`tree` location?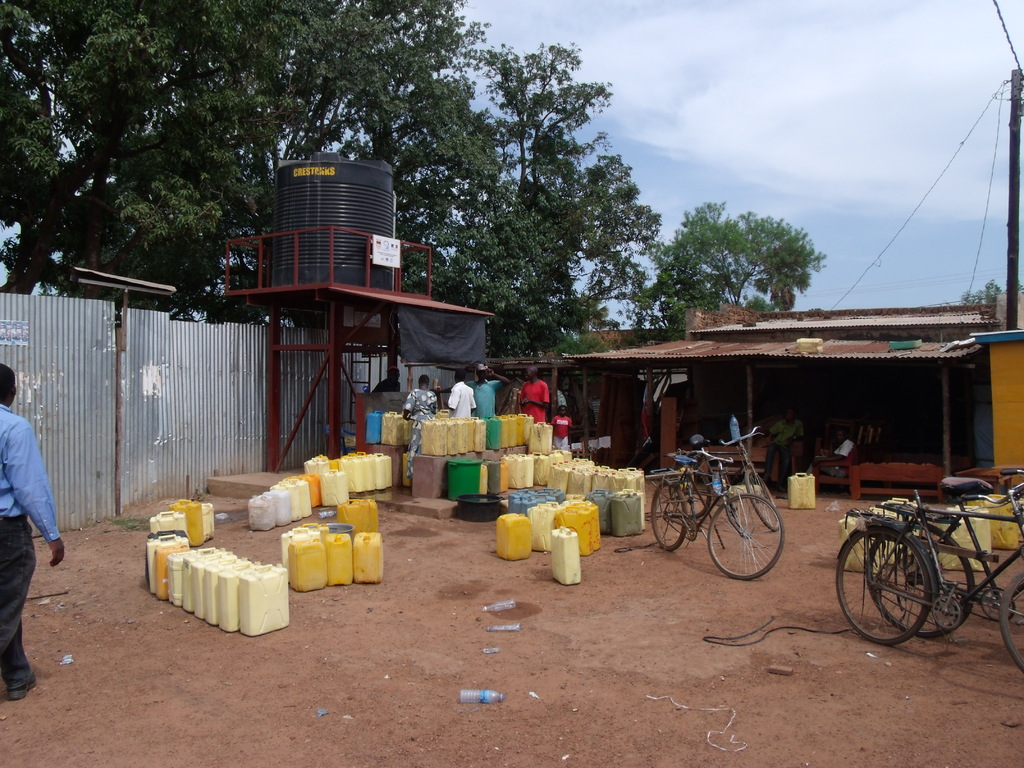
region(634, 200, 830, 338)
